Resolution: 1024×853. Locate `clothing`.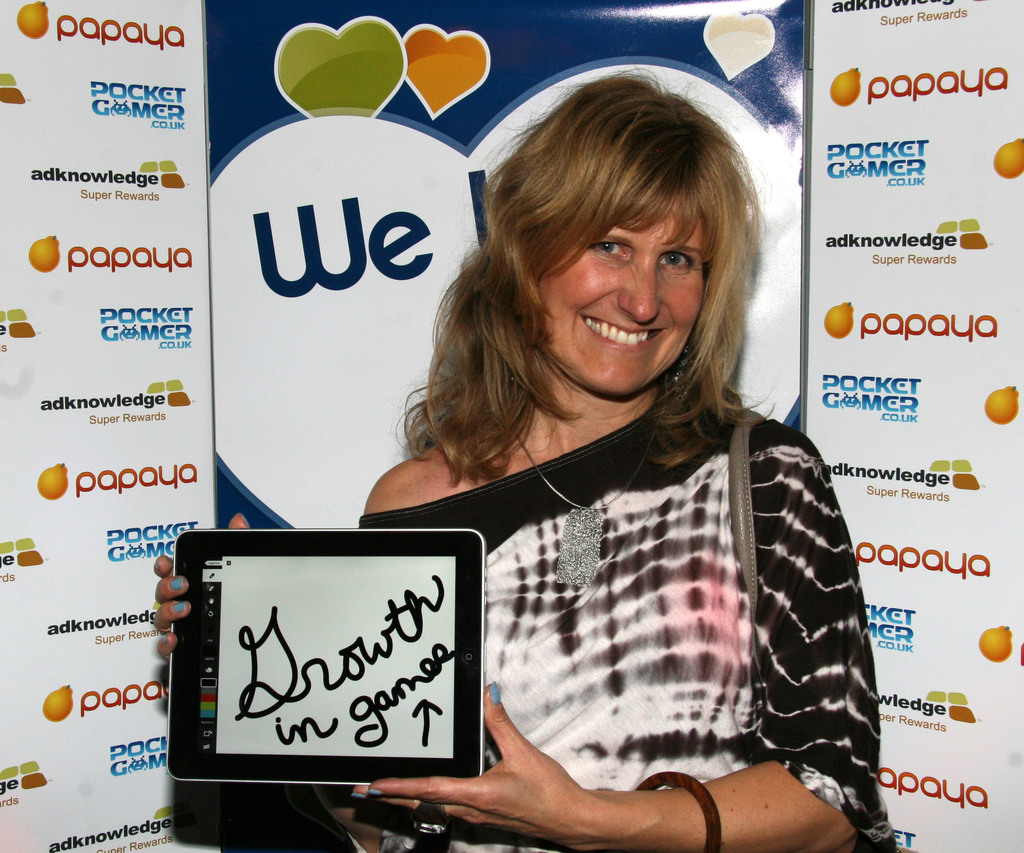
348 386 899 852.
